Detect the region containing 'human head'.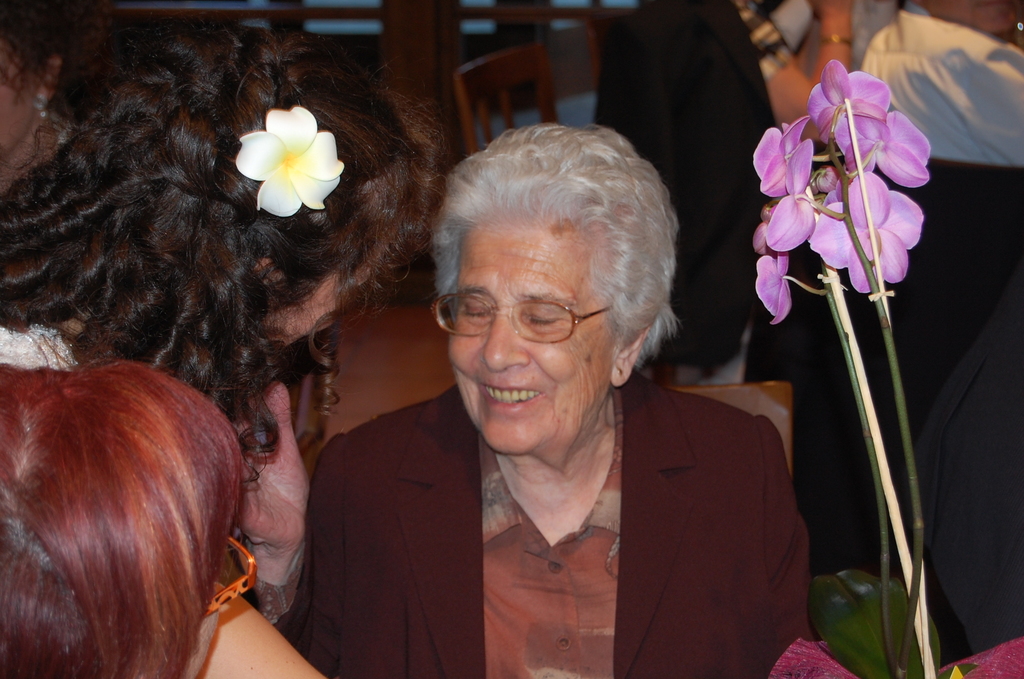
[36, 29, 401, 355].
